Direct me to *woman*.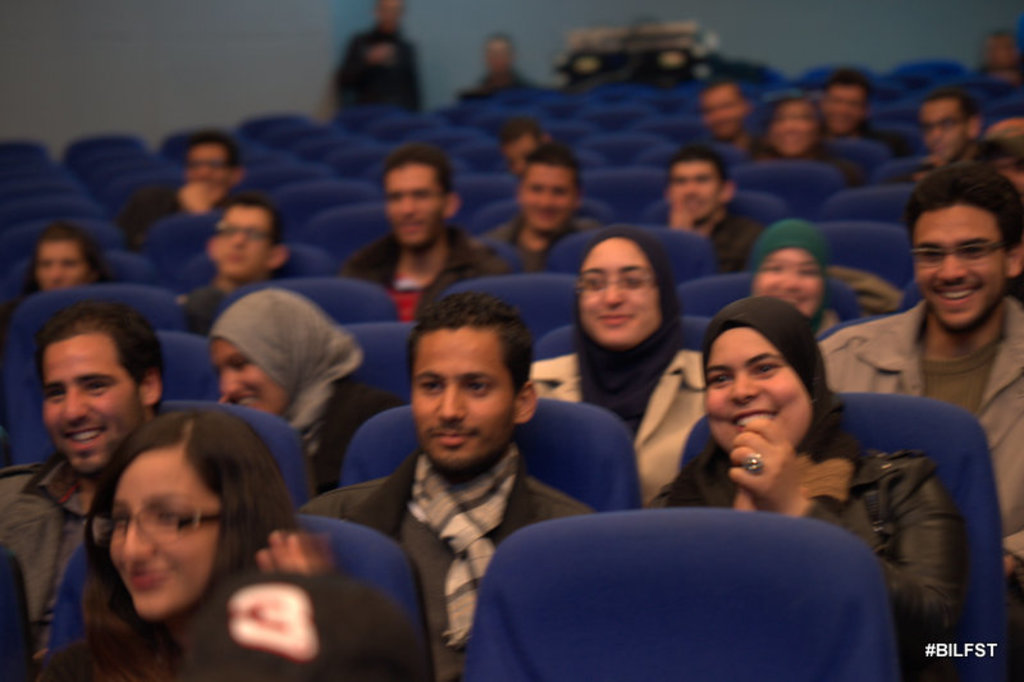
Direction: {"left": 522, "top": 226, "right": 713, "bottom": 512}.
